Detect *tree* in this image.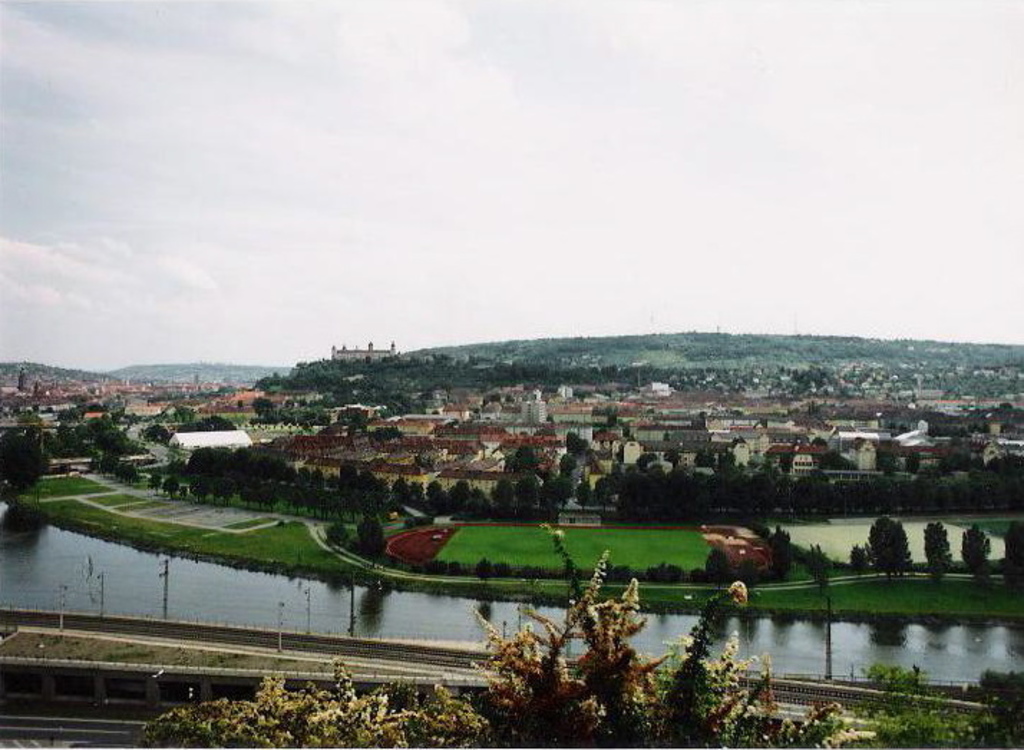
Detection: 822 445 1023 521.
